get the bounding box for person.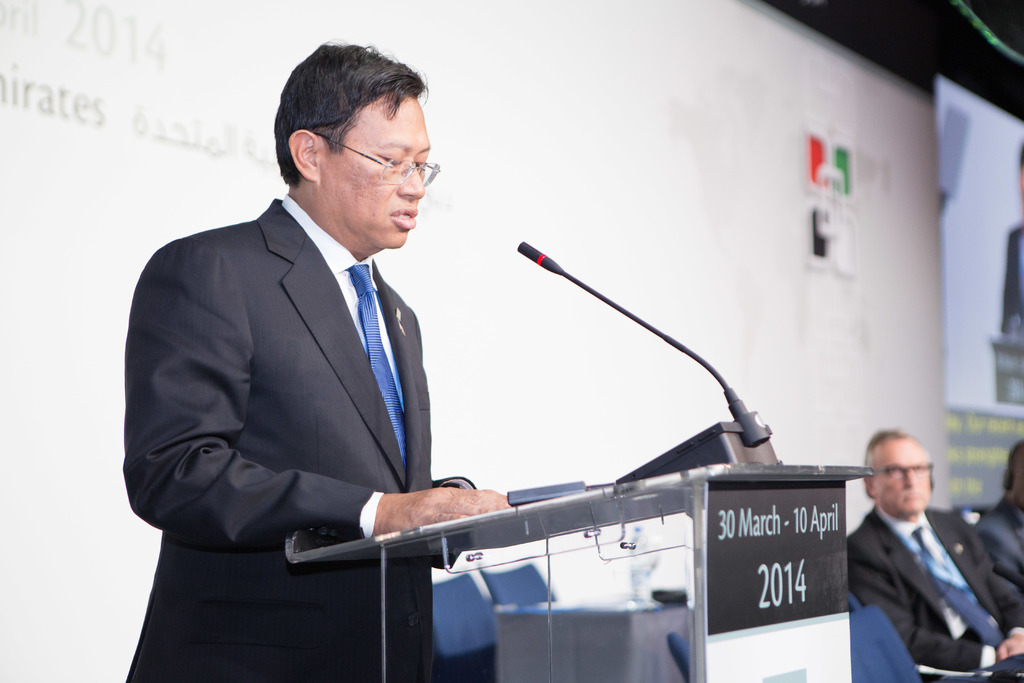
{"x1": 849, "y1": 425, "x2": 1023, "y2": 682}.
